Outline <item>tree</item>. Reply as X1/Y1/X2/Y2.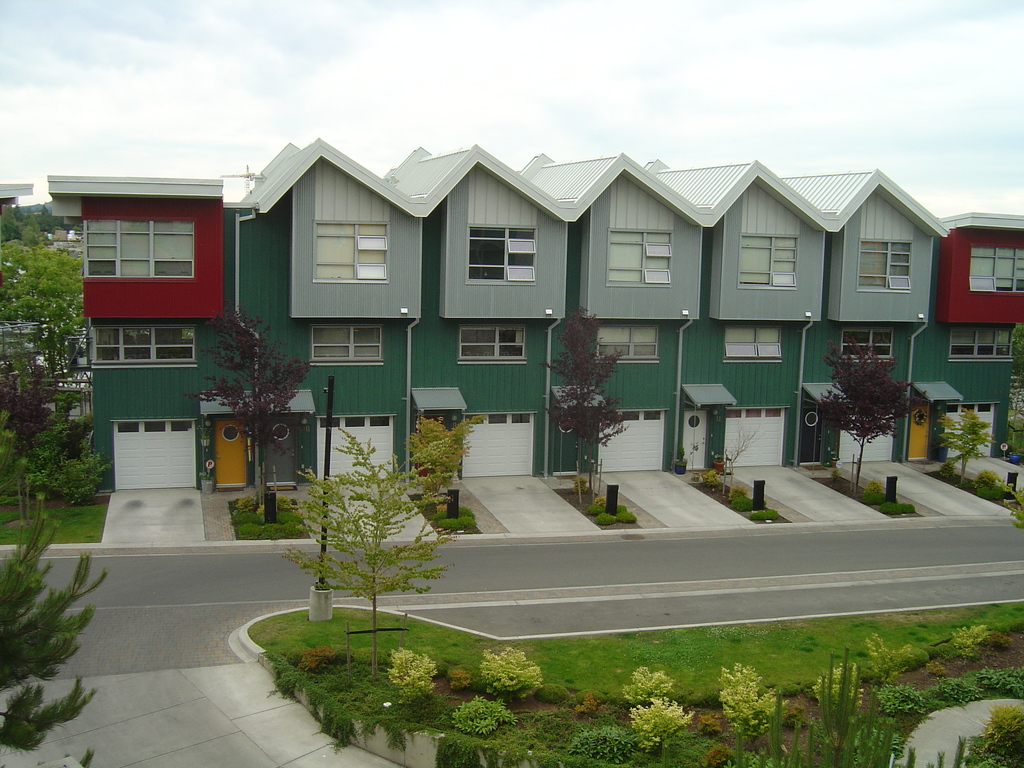
815/323/929/468.
